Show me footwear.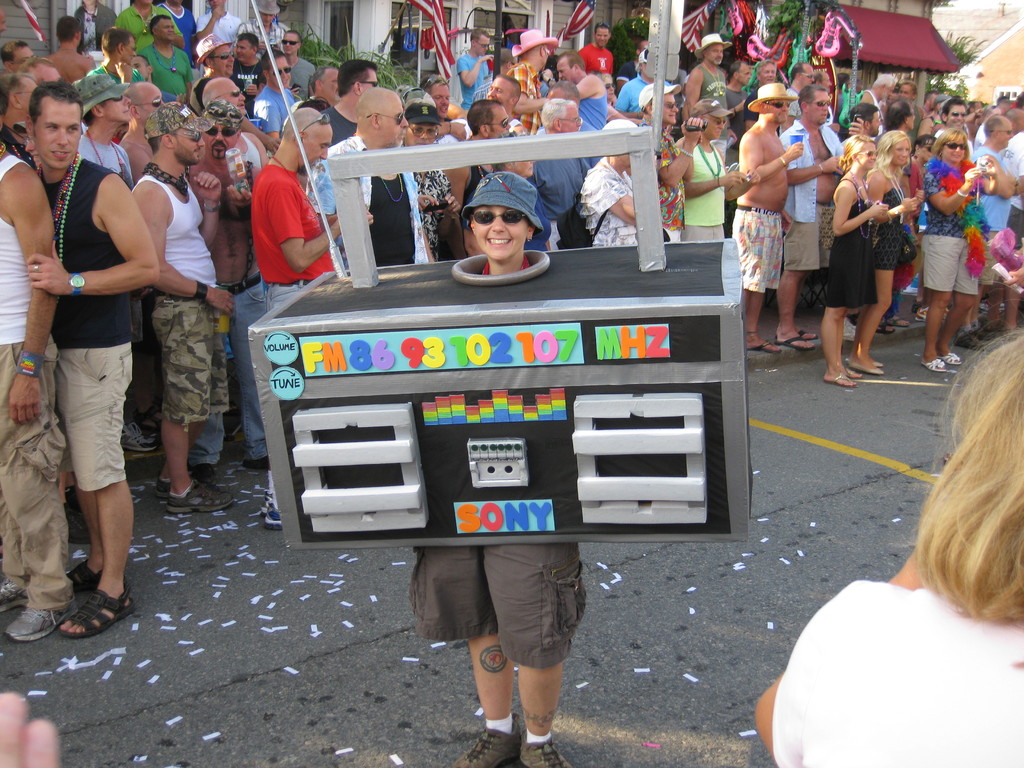
footwear is here: crop(884, 314, 909, 328).
